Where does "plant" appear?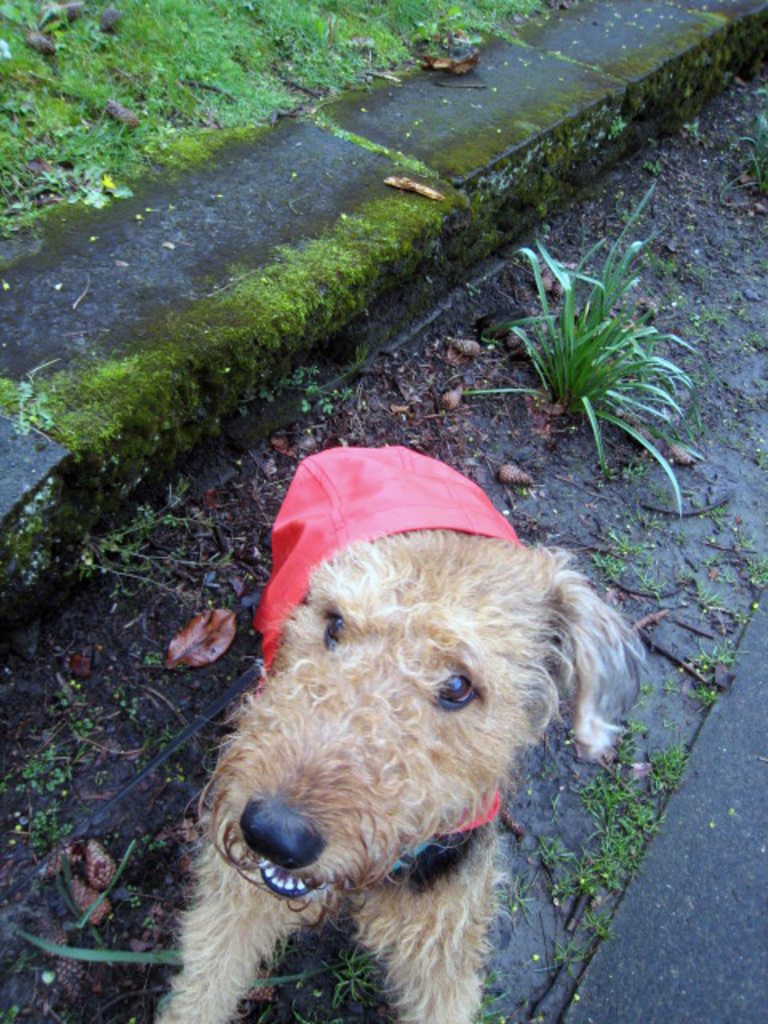
Appears at [x1=14, y1=741, x2=66, y2=795].
